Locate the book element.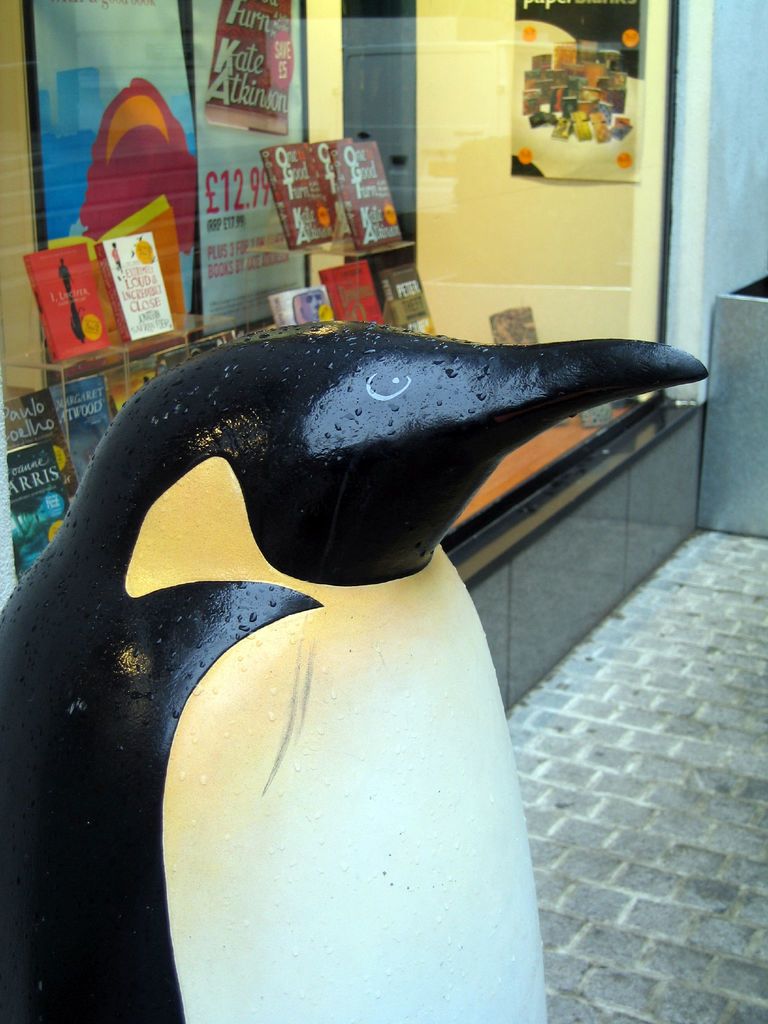
Element bbox: <region>93, 233, 173, 340</region>.
